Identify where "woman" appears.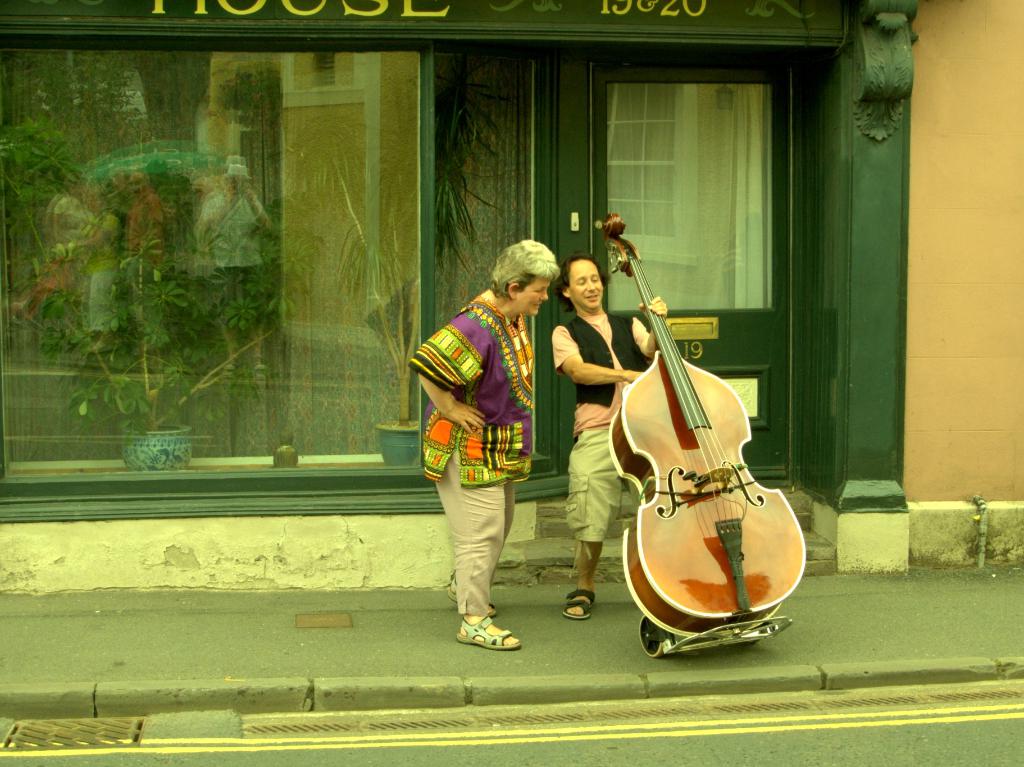
Appears at x1=406, y1=239, x2=561, y2=651.
